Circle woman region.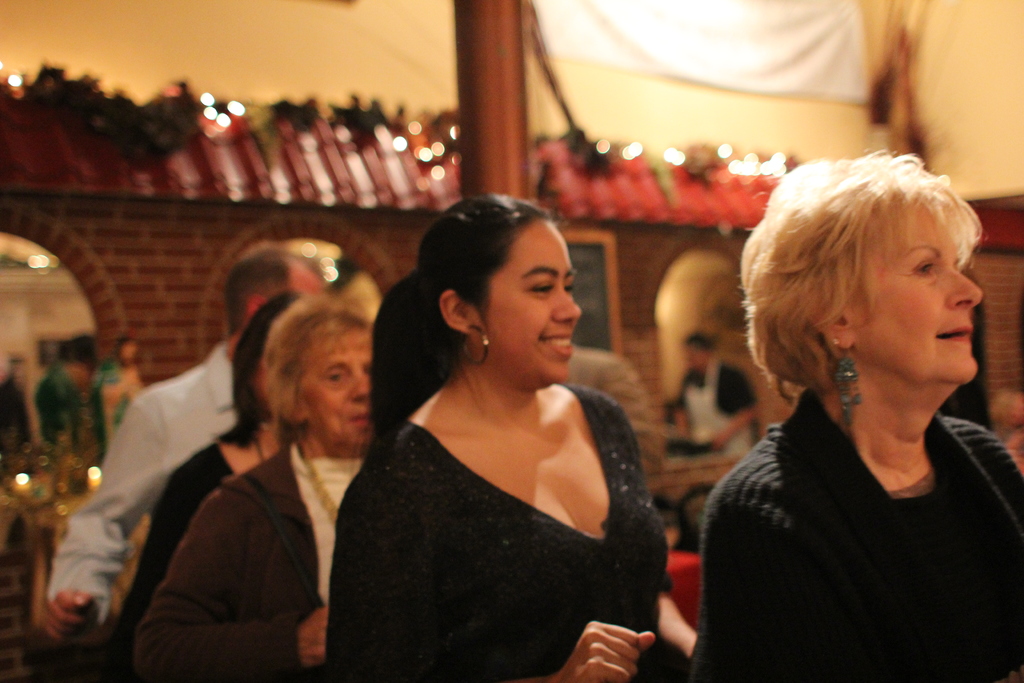
Region: [120, 296, 388, 682].
